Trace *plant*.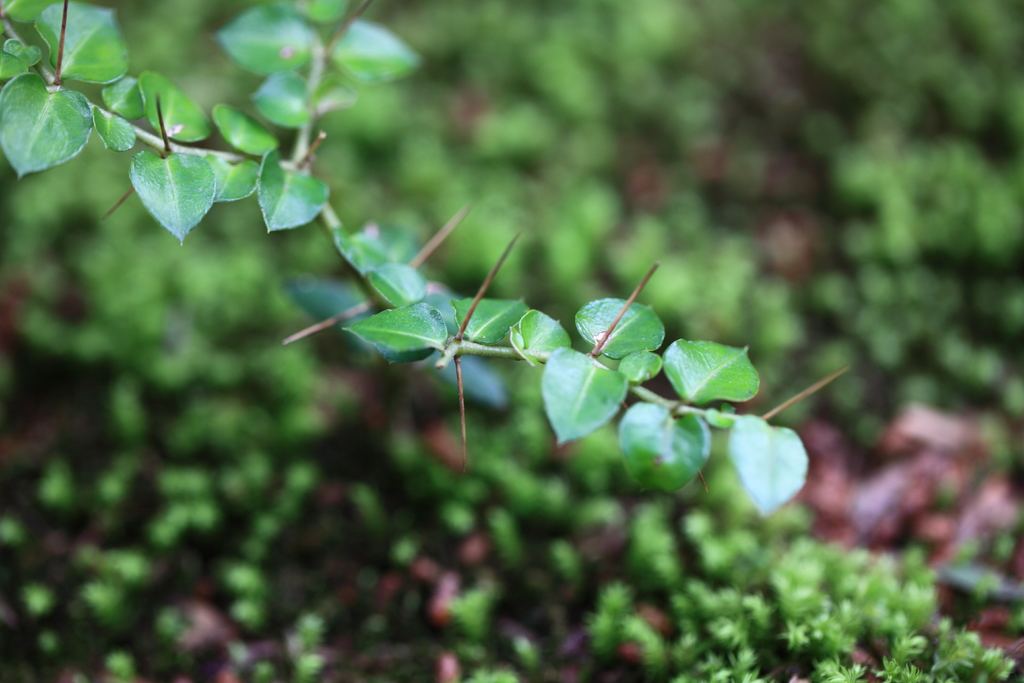
Traced to 834 0 1016 131.
